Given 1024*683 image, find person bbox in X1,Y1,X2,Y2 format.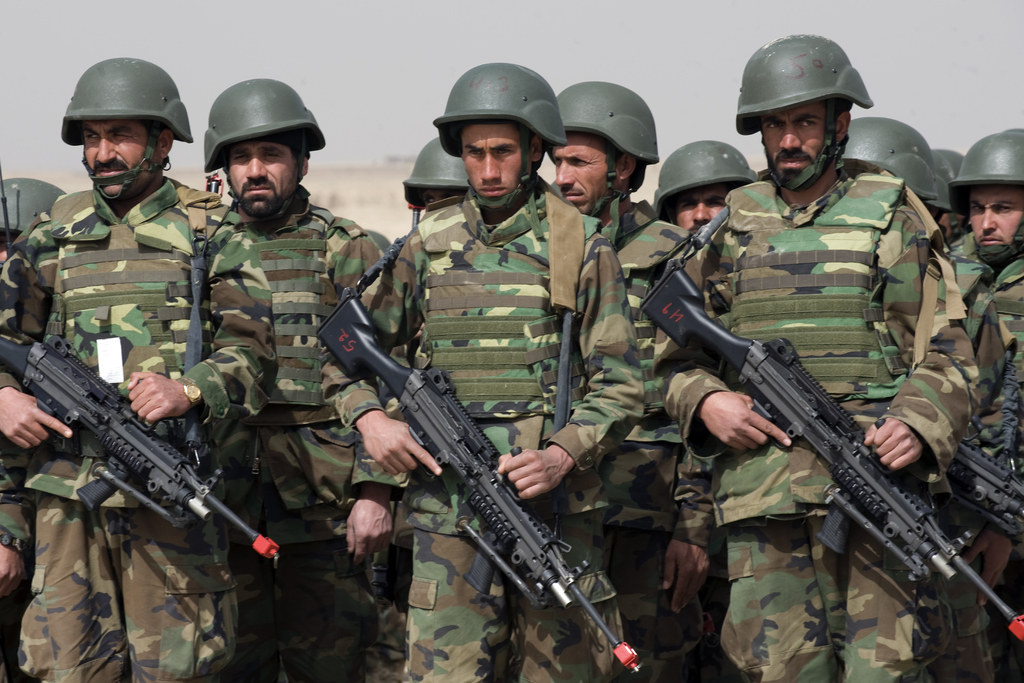
630,38,989,682.
